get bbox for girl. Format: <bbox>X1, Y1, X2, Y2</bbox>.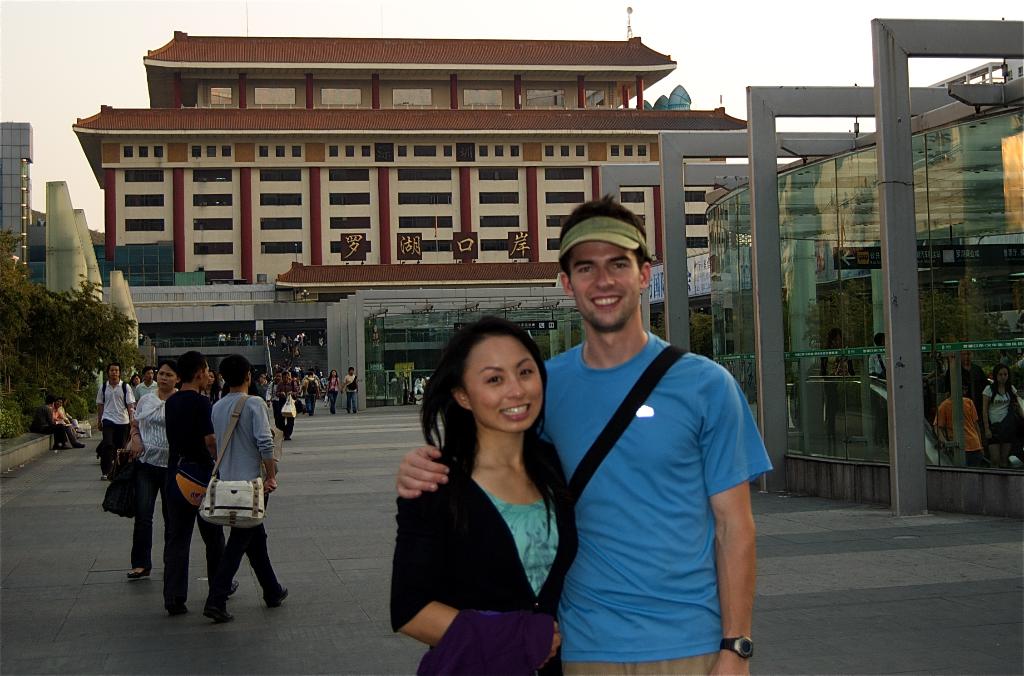
<bbox>41, 394, 69, 454</bbox>.
